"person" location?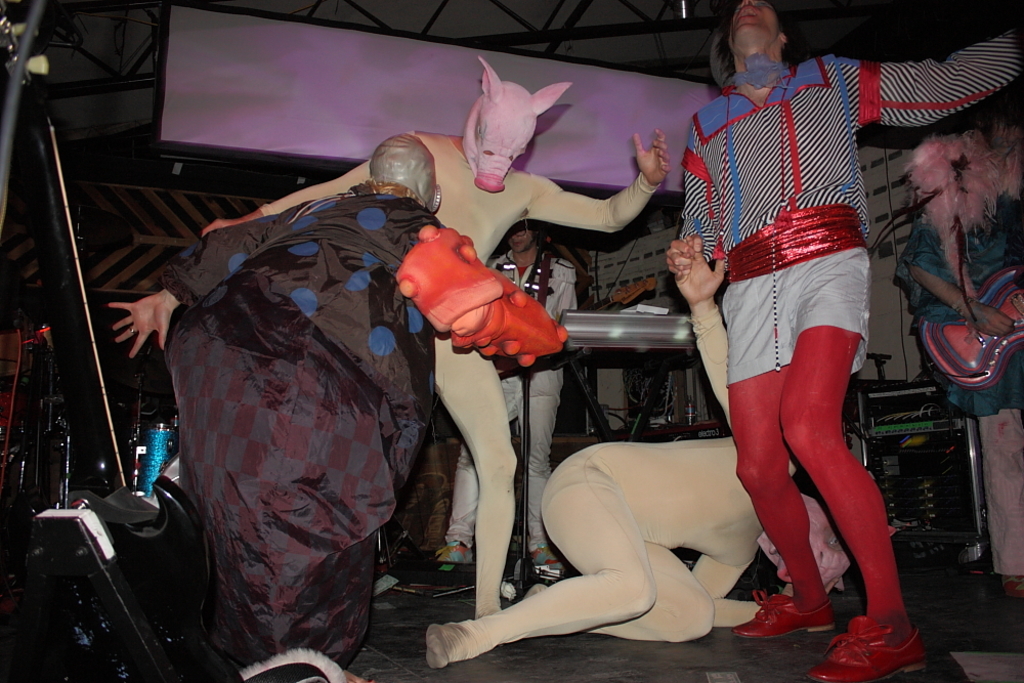
[left=892, top=129, right=1023, bottom=600]
